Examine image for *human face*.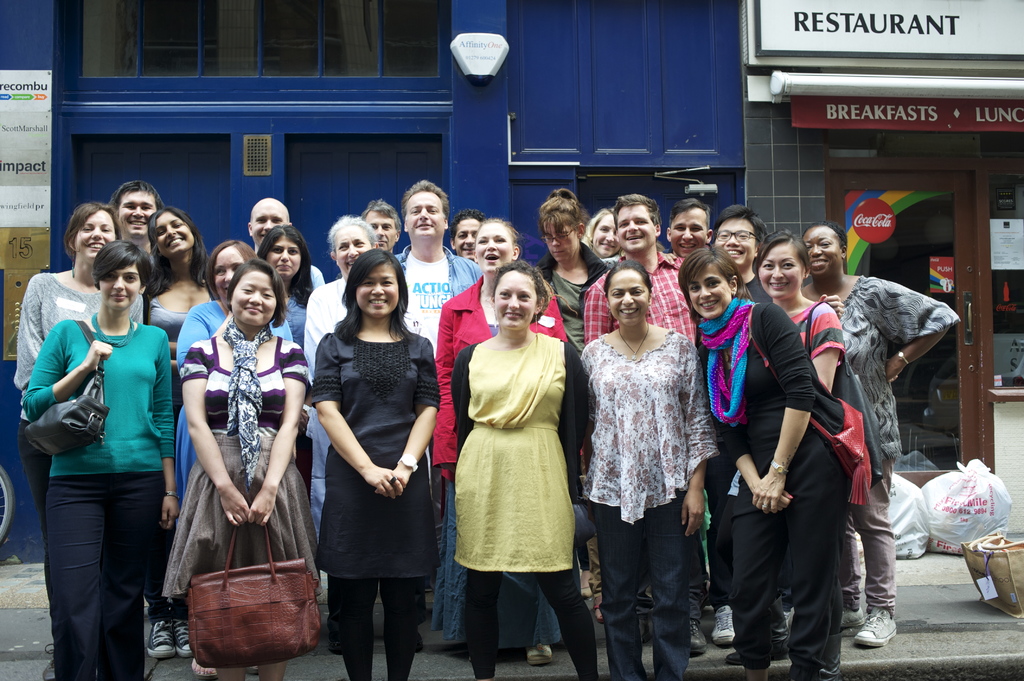
Examination result: 111 189 158 236.
